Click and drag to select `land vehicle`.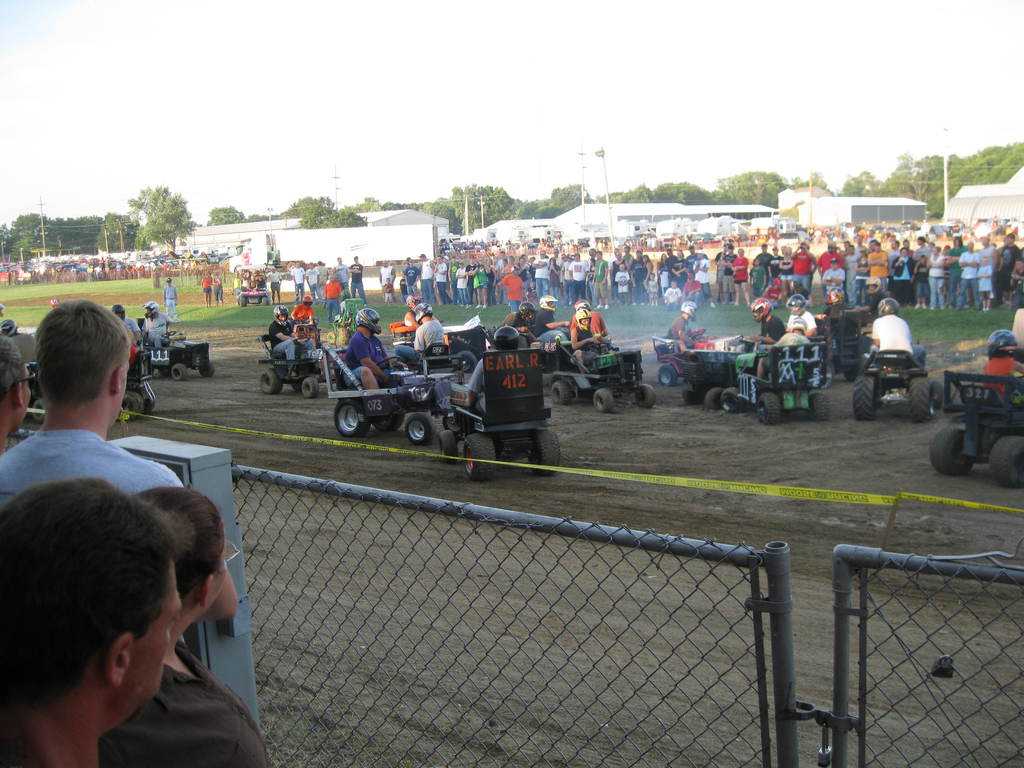
Selection: x1=721 y1=342 x2=833 y2=428.
